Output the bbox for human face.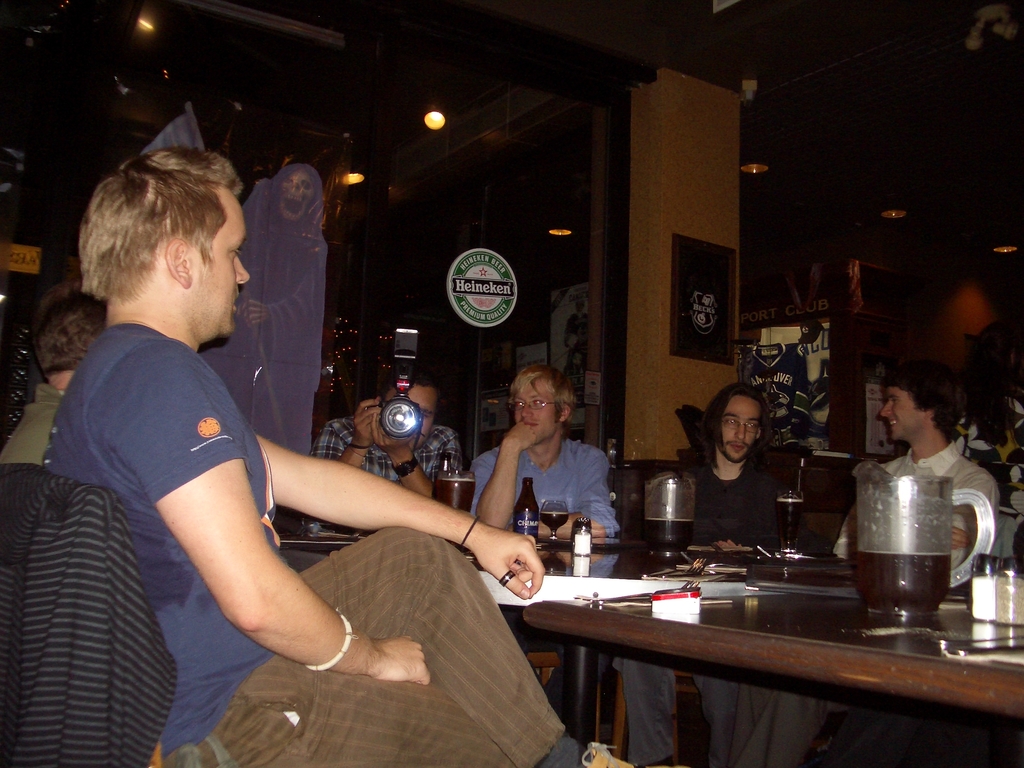
rect(187, 184, 252, 339).
